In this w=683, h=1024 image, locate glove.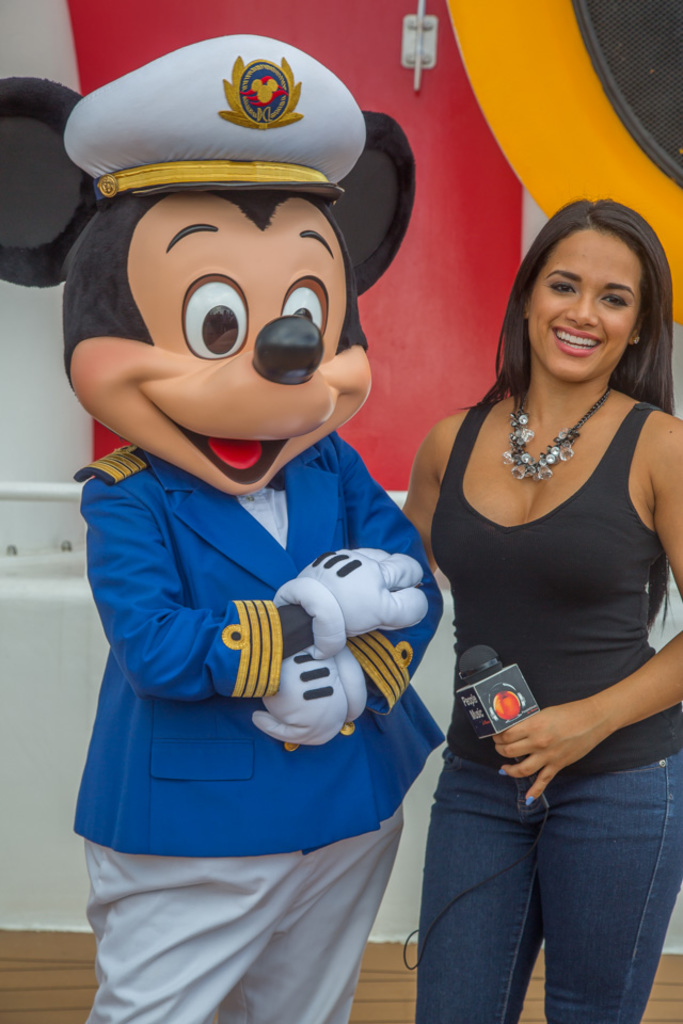
Bounding box: left=273, top=549, right=430, bottom=659.
